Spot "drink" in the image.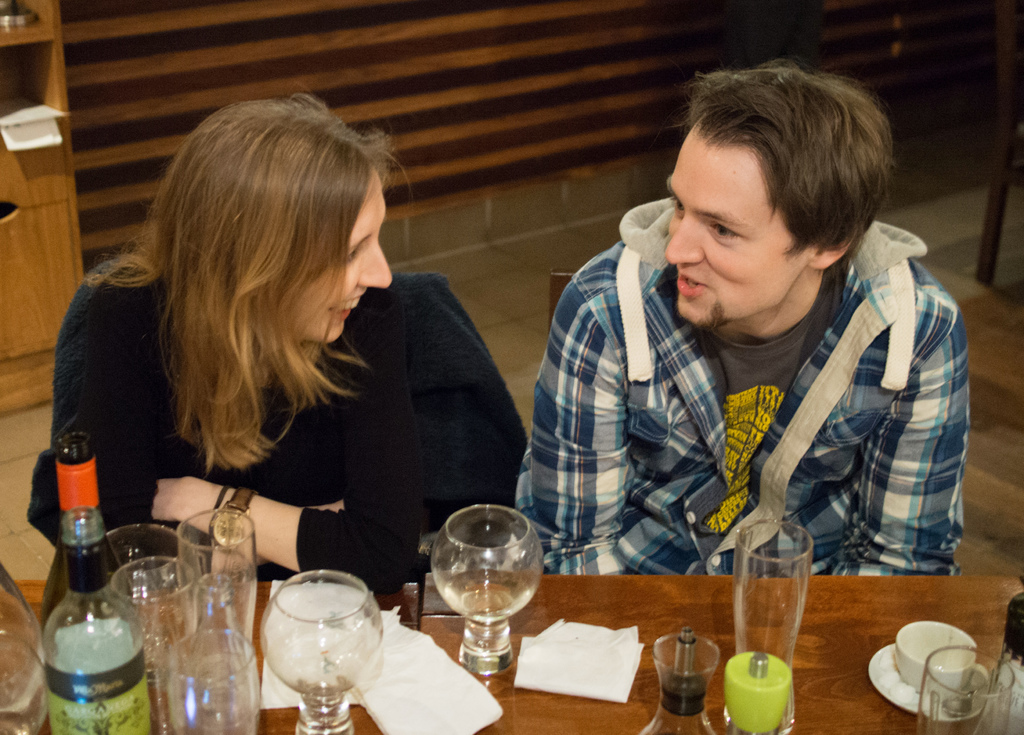
"drink" found at region(253, 585, 390, 715).
